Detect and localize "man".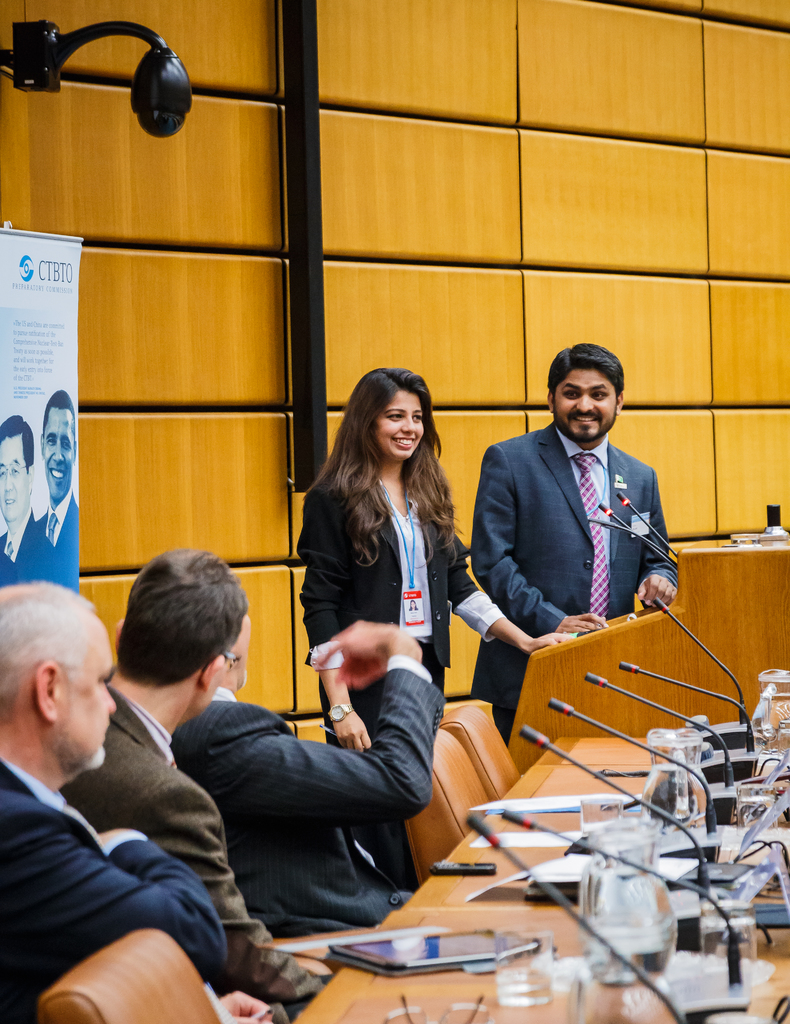
Localized at 472:340:675:748.
